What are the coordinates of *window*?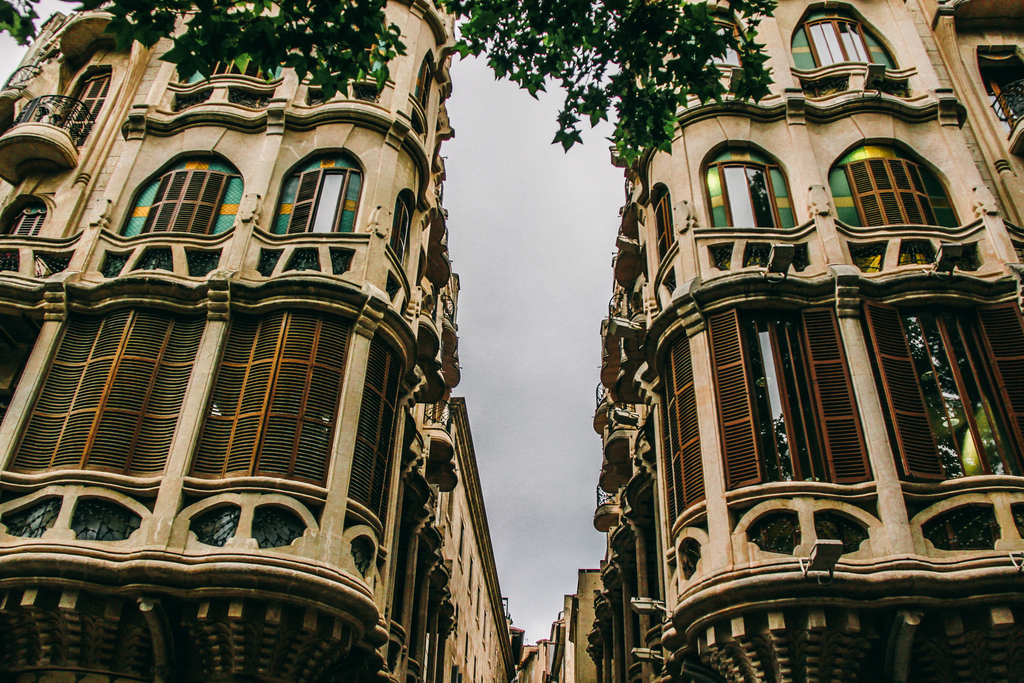
(x1=0, y1=292, x2=206, y2=482).
